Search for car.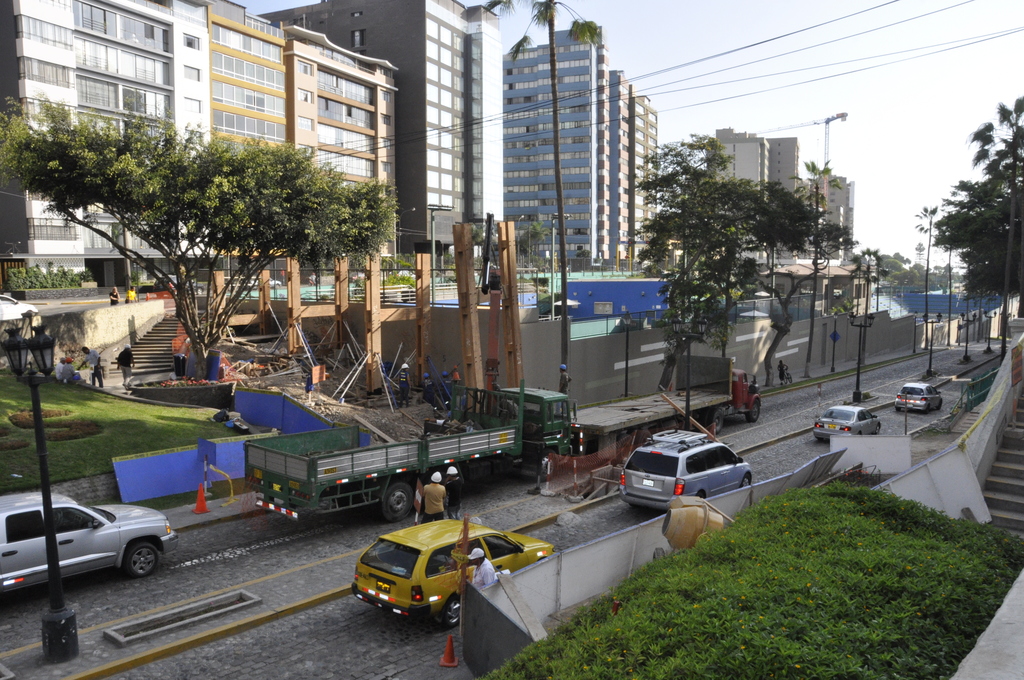
Found at <box>349,514,555,626</box>.
